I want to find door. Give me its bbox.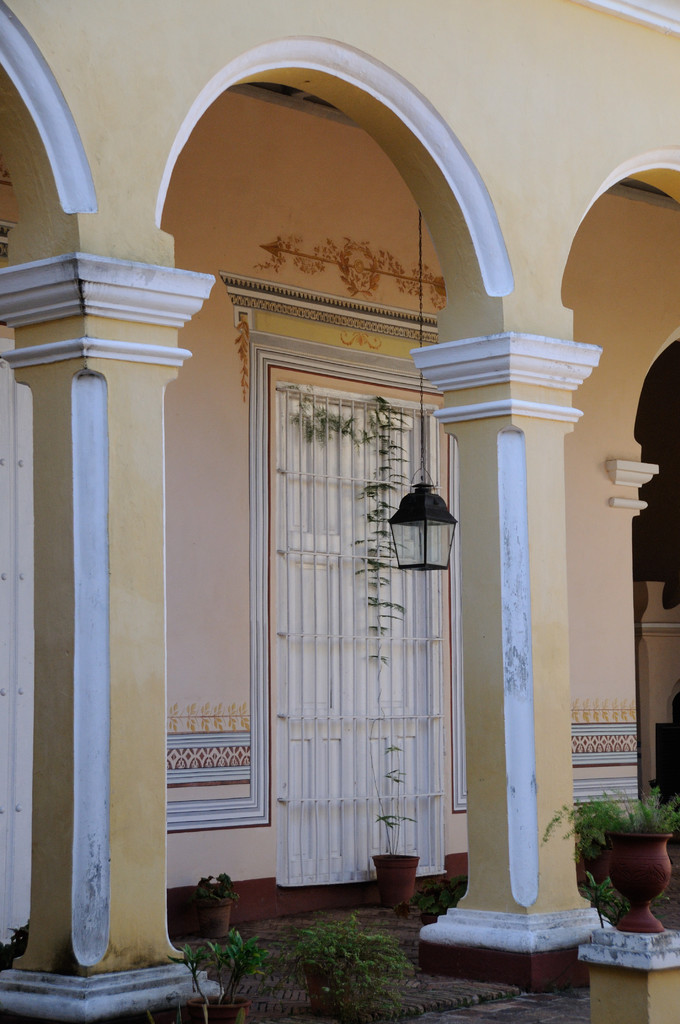
box=[271, 387, 428, 877].
